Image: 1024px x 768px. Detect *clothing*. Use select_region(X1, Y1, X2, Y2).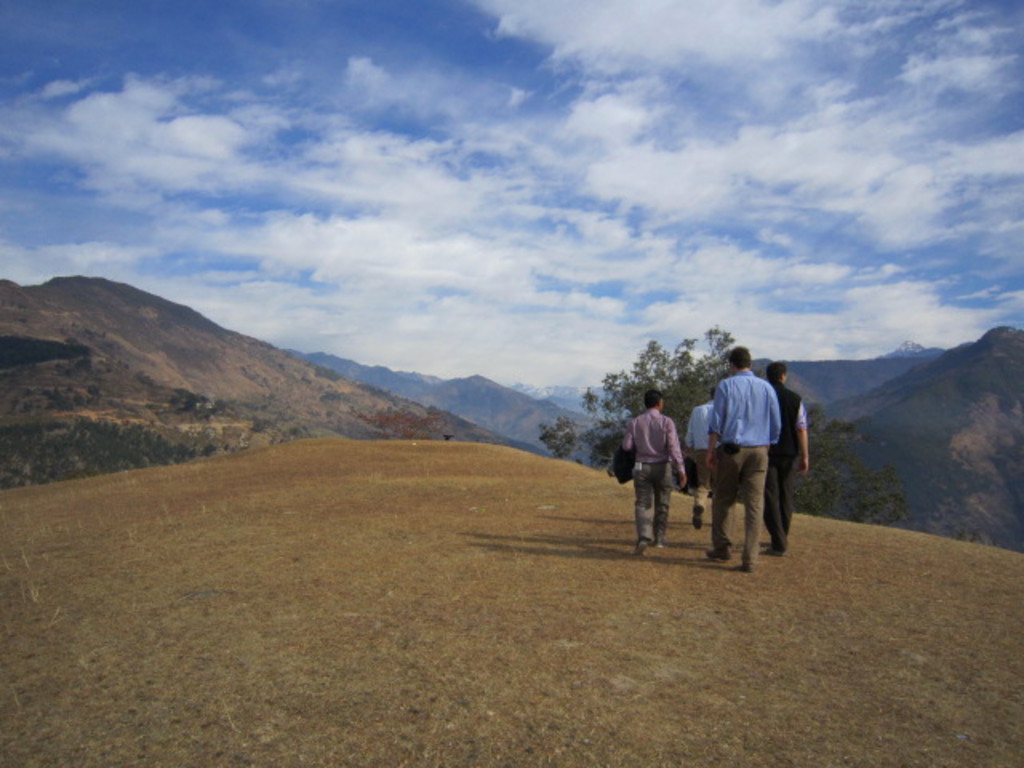
select_region(622, 413, 680, 550).
